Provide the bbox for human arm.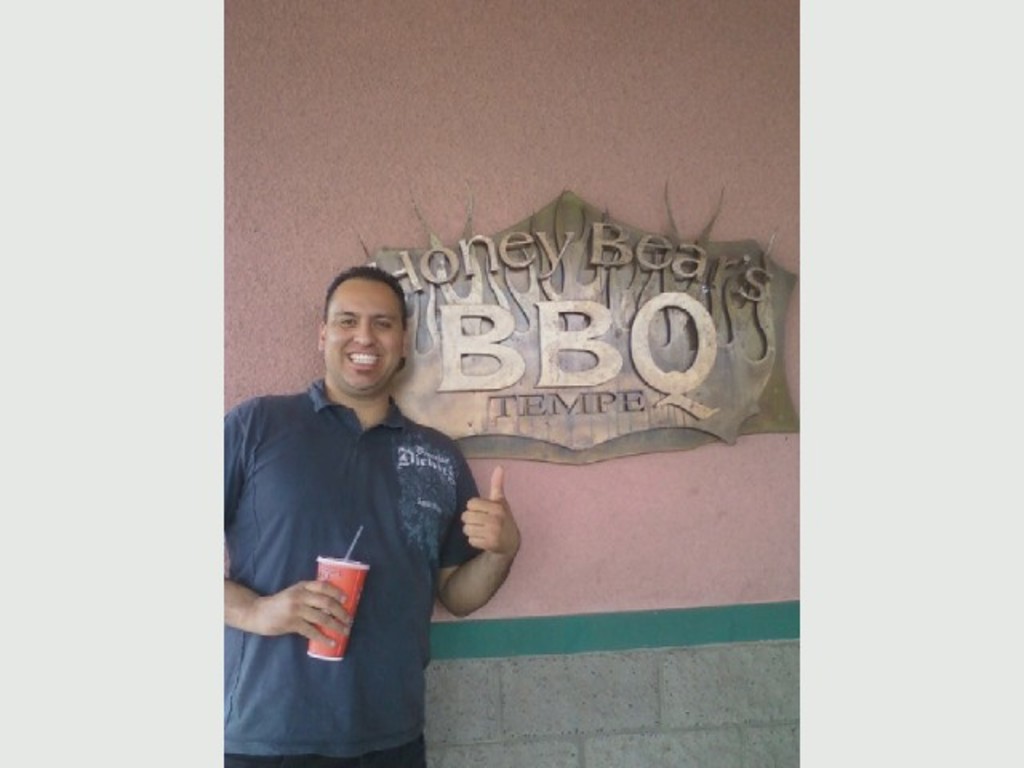
Rect(221, 573, 352, 650).
